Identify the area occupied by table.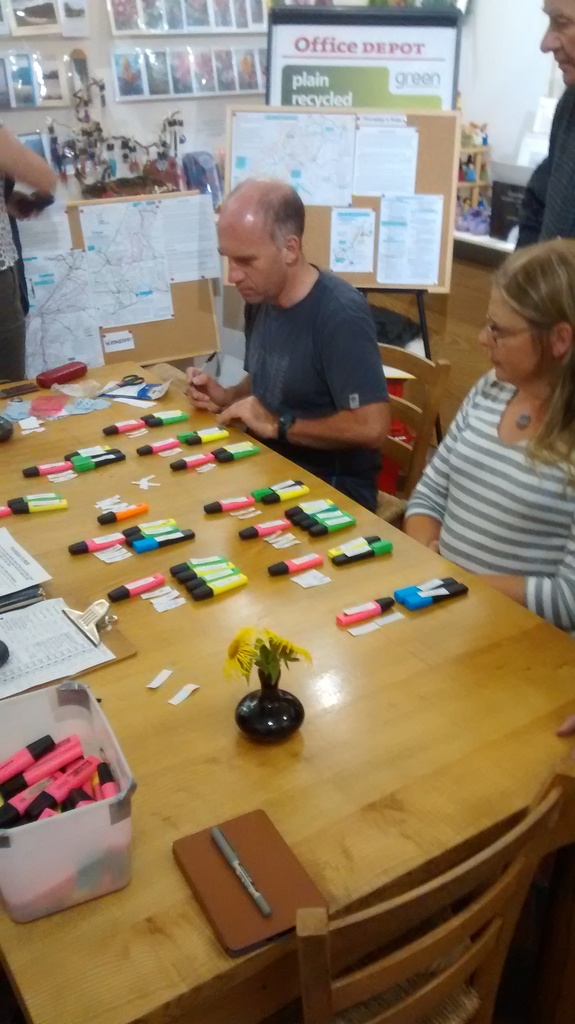
Area: bbox(0, 356, 574, 1023).
